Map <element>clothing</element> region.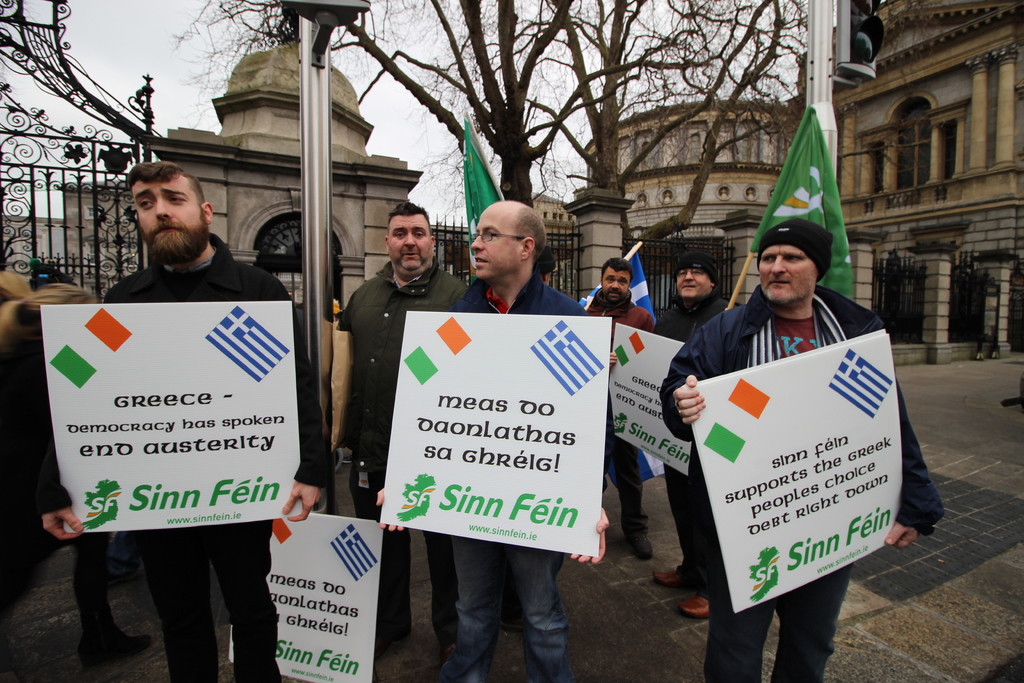
Mapped to 53,191,307,626.
